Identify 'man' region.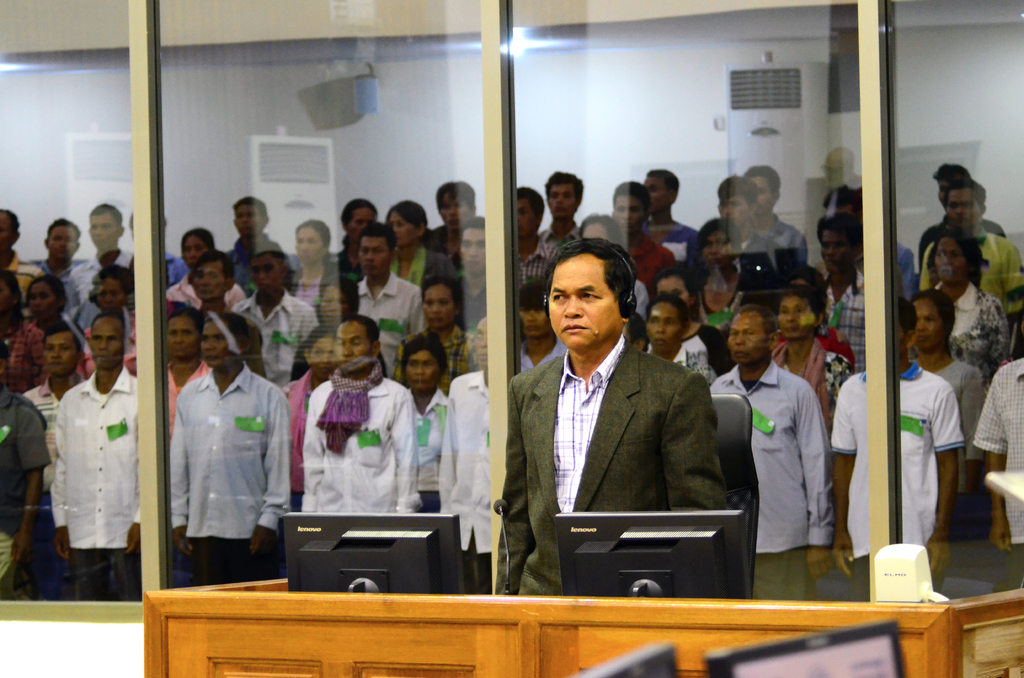
Region: 354 219 424 370.
